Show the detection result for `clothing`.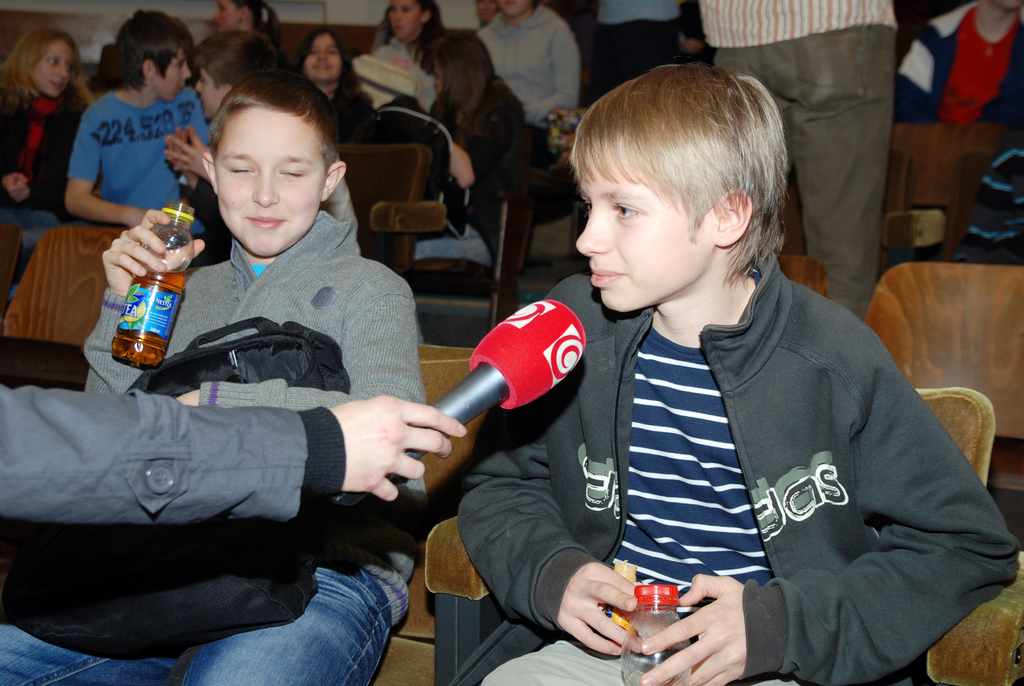
(left=0, top=384, right=346, bottom=521).
